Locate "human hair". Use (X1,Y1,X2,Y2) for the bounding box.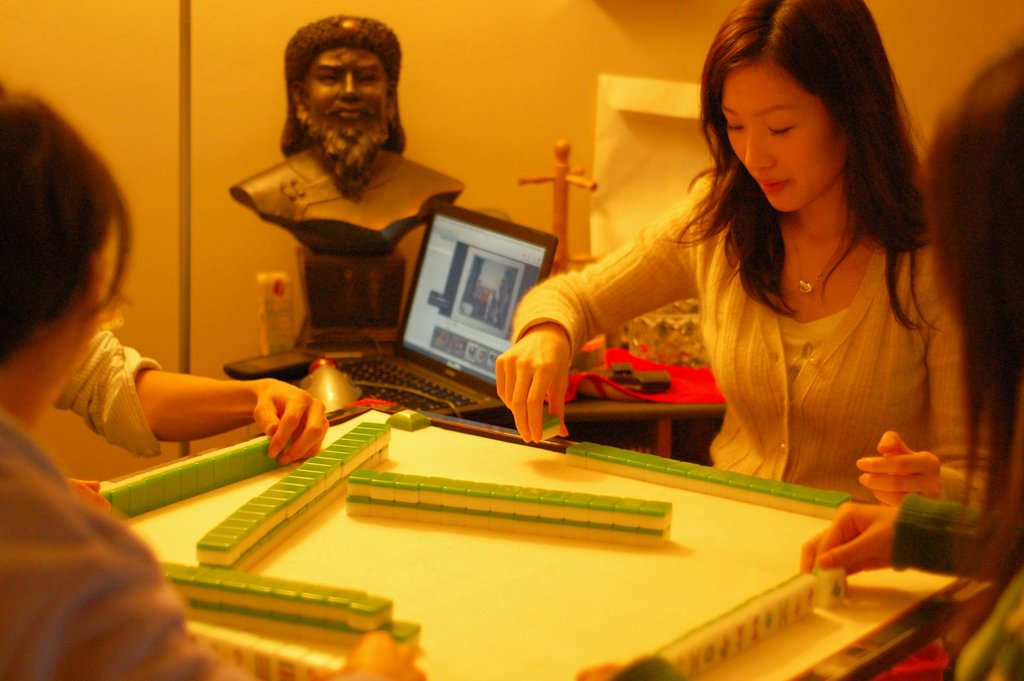
(0,69,131,361).
